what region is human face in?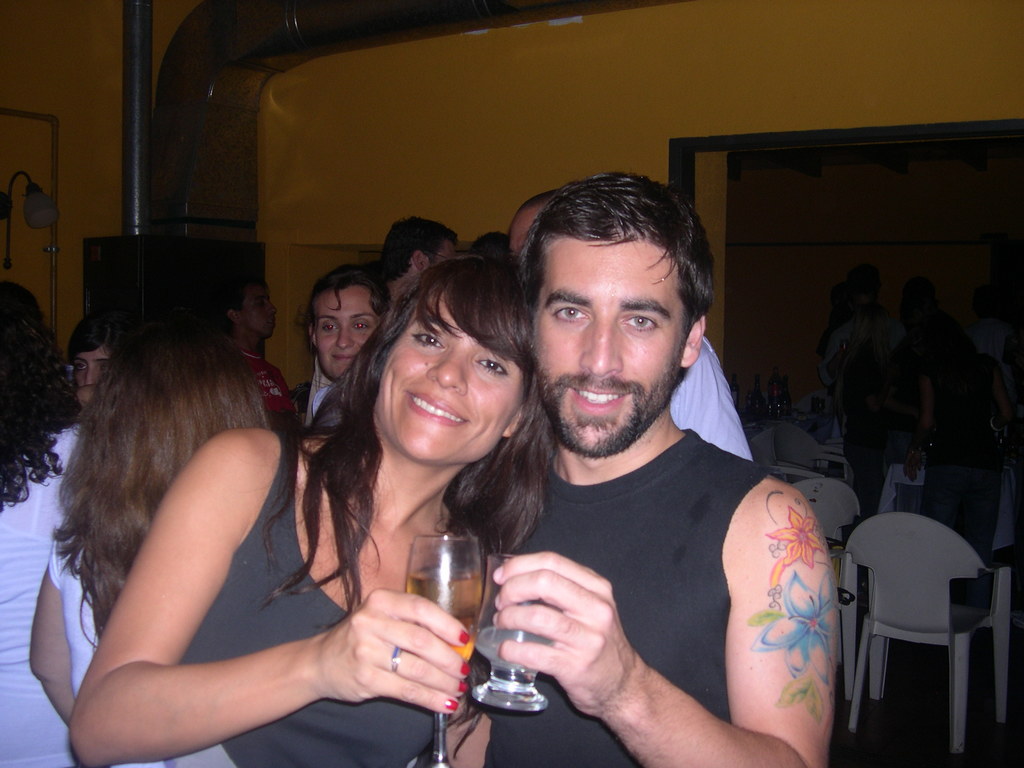
[left=74, top=348, right=104, bottom=392].
